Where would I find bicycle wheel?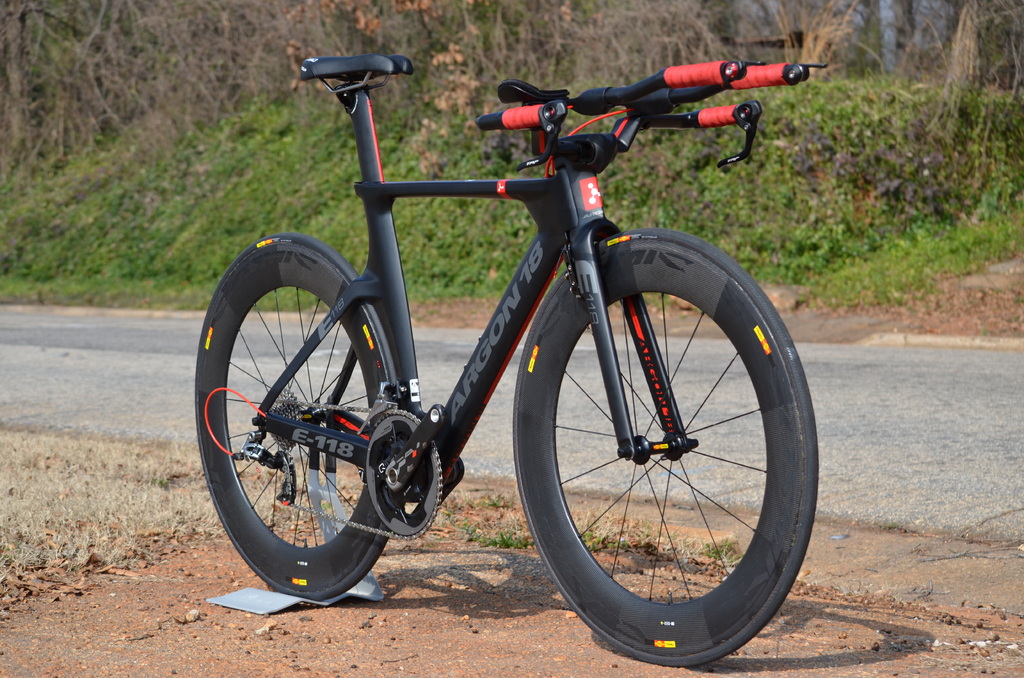
At x1=510 y1=231 x2=819 y2=670.
